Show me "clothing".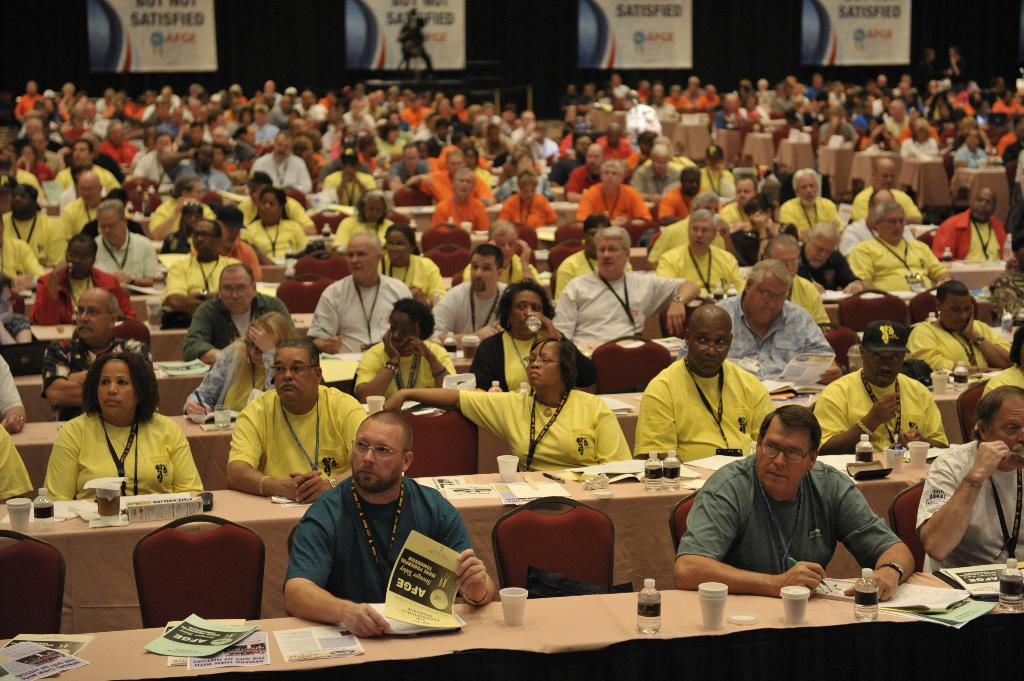
"clothing" is here: locate(88, 144, 140, 172).
